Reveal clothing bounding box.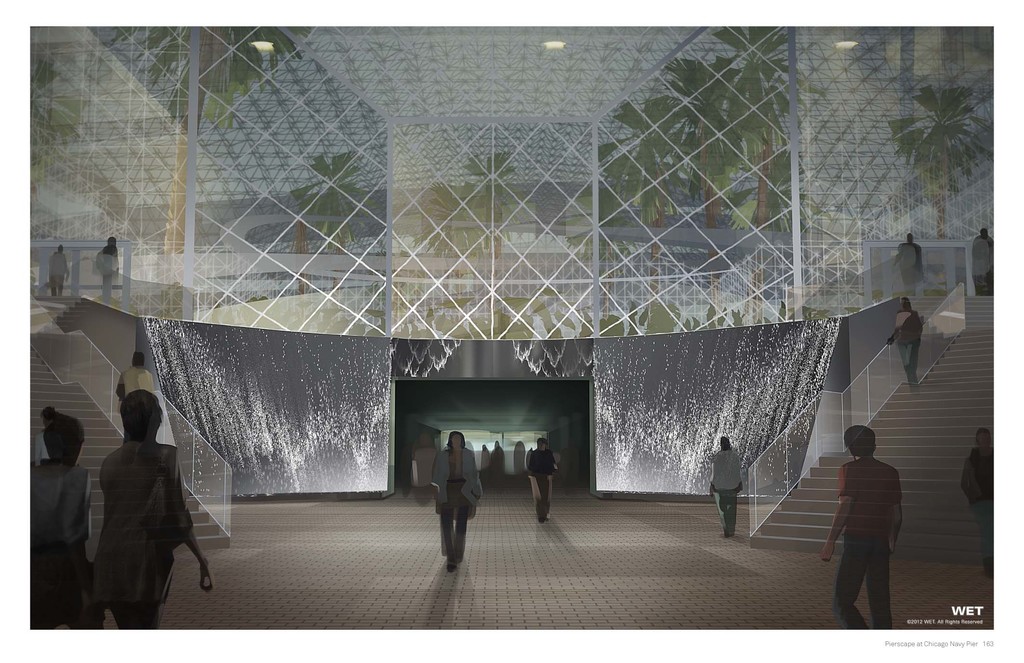
Revealed: pyautogui.locateOnScreen(710, 456, 745, 535).
